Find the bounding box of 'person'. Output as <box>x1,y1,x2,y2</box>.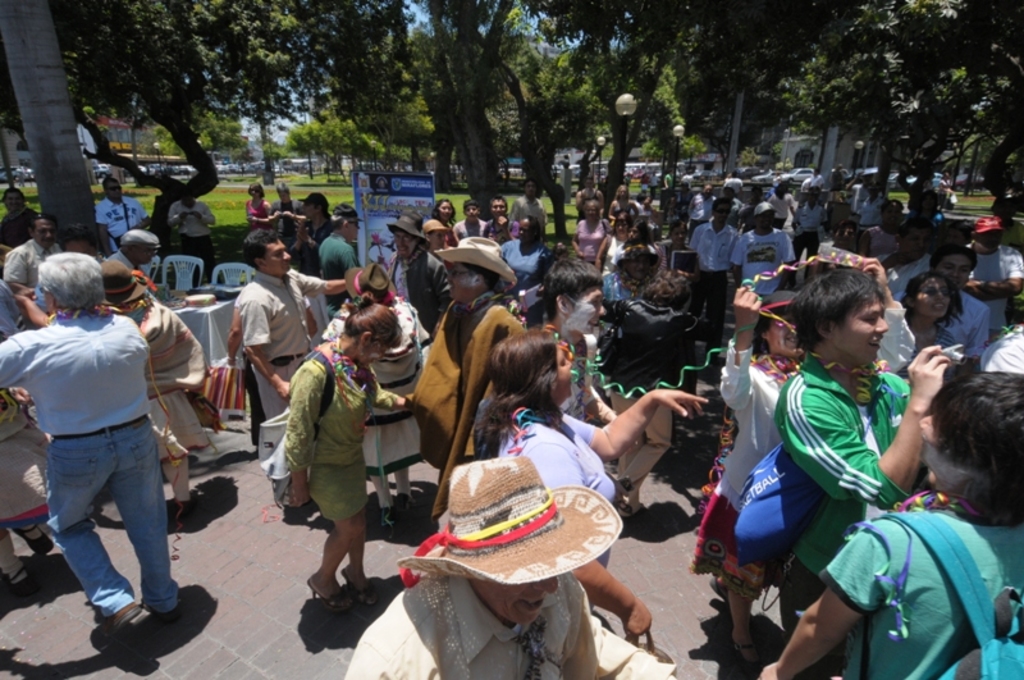
<box>477,193,520,241</box>.
